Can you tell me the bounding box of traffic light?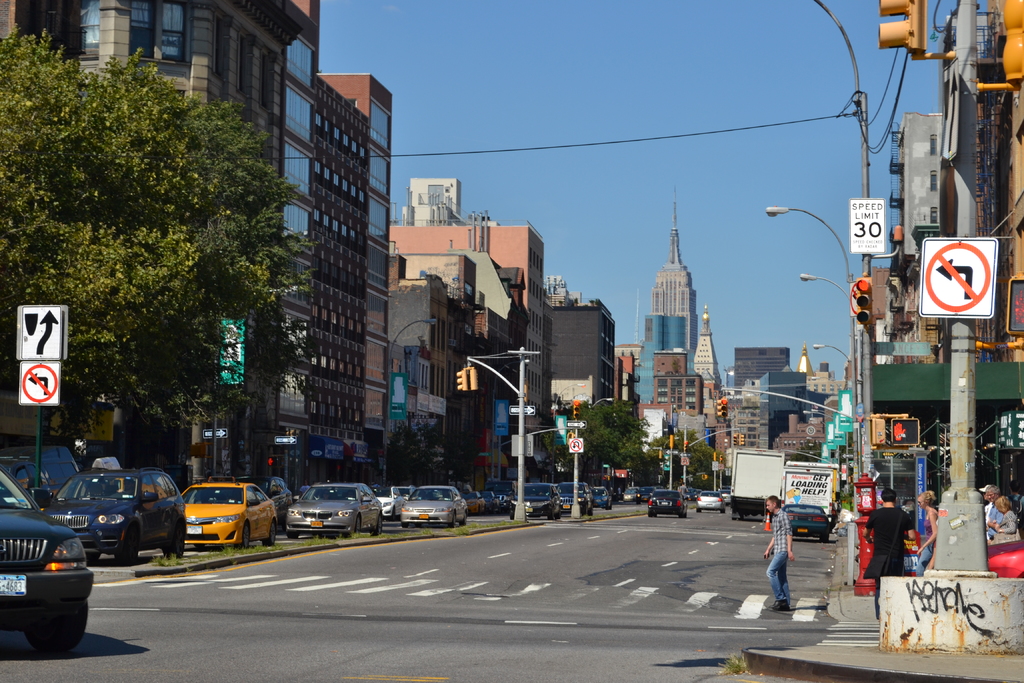
rect(573, 399, 580, 418).
